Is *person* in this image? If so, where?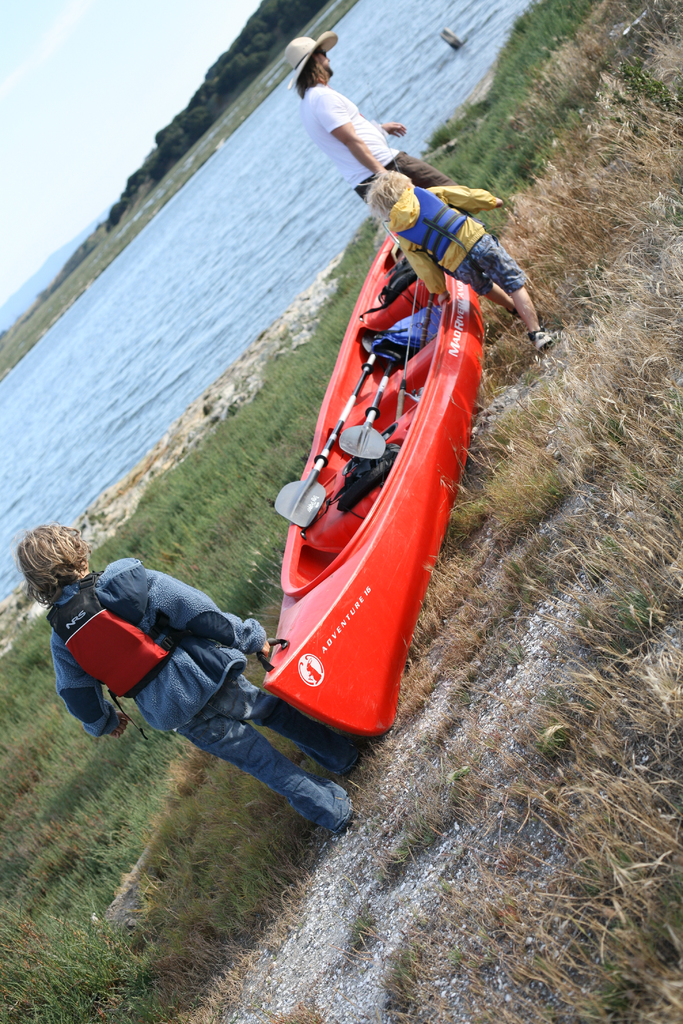
Yes, at bbox=(277, 28, 498, 243).
